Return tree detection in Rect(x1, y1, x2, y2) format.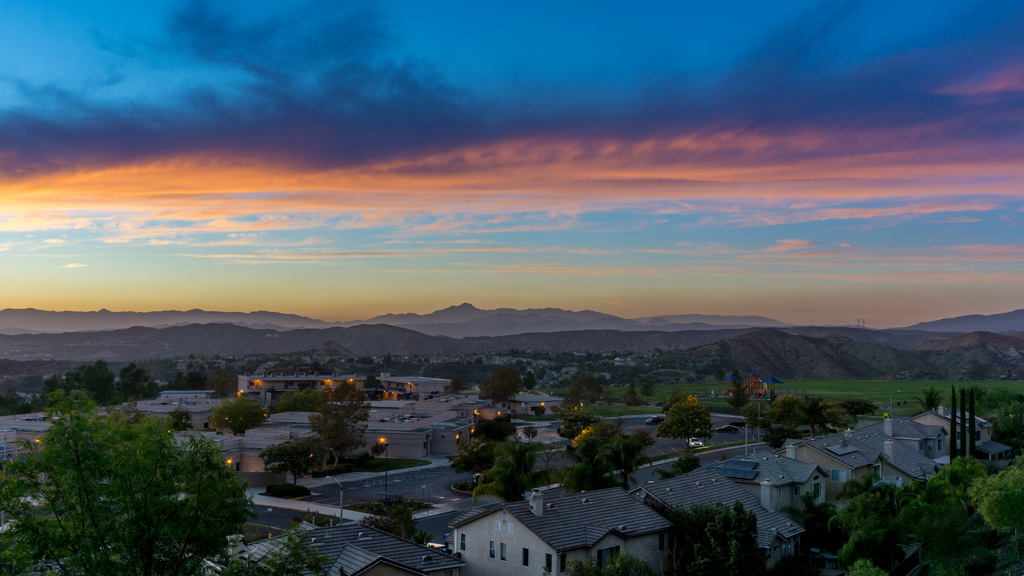
Rect(808, 390, 845, 444).
